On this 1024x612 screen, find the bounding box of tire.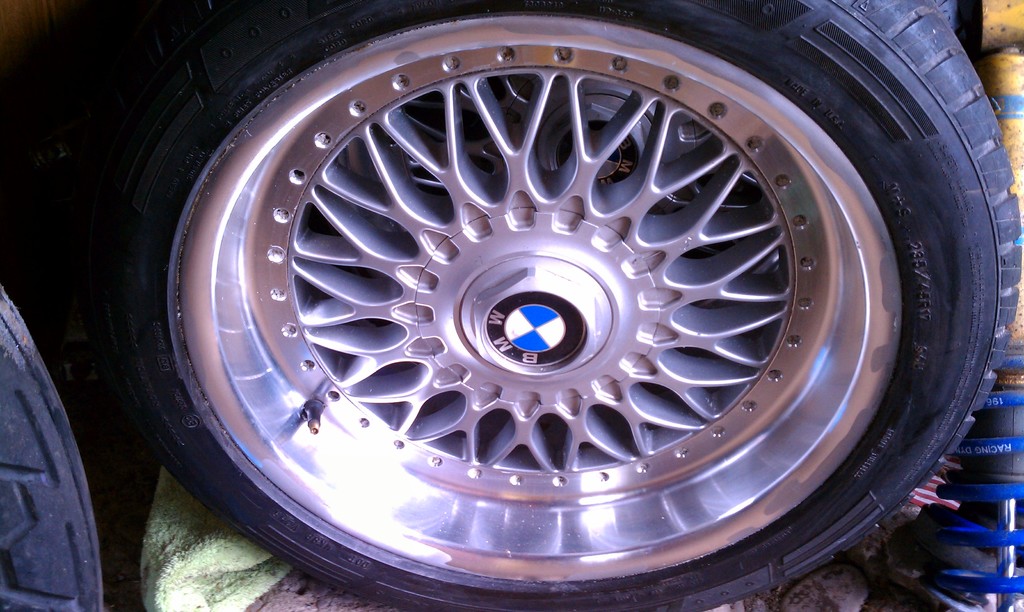
Bounding box: [0,277,102,611].
